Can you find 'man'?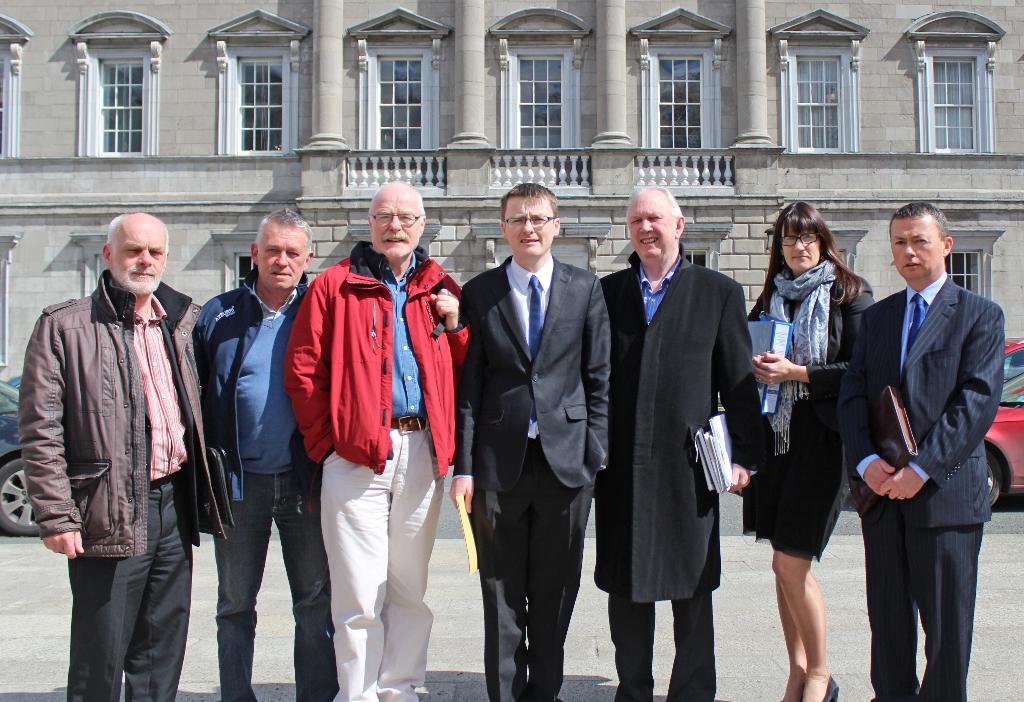
Yes, bounding box: 598,184,773,701.
